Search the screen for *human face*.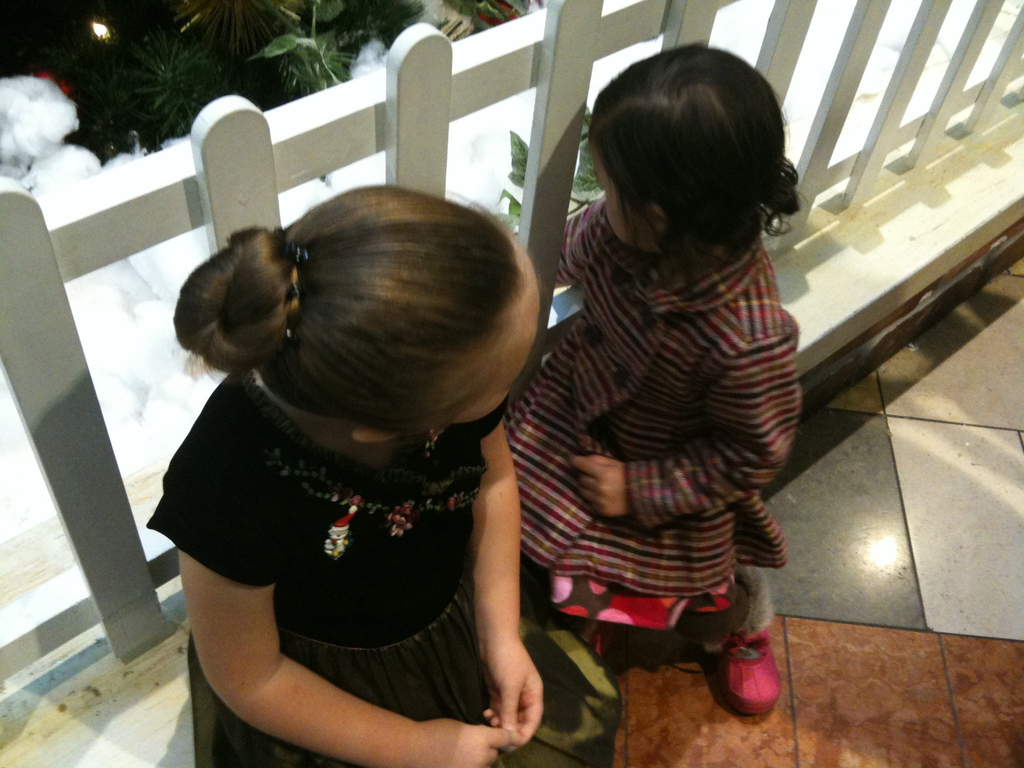
Found at x1=595, y1=162, x2=658, y2=255.
